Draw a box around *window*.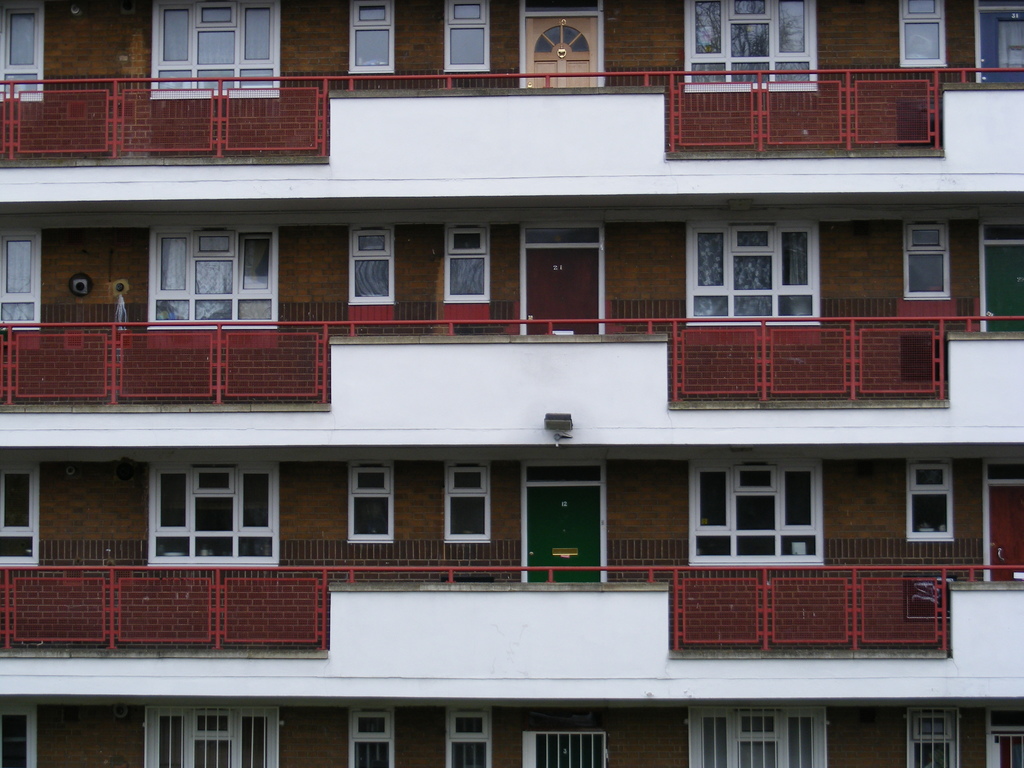
<bbox>448, 704, 497, 767</bbox>.
